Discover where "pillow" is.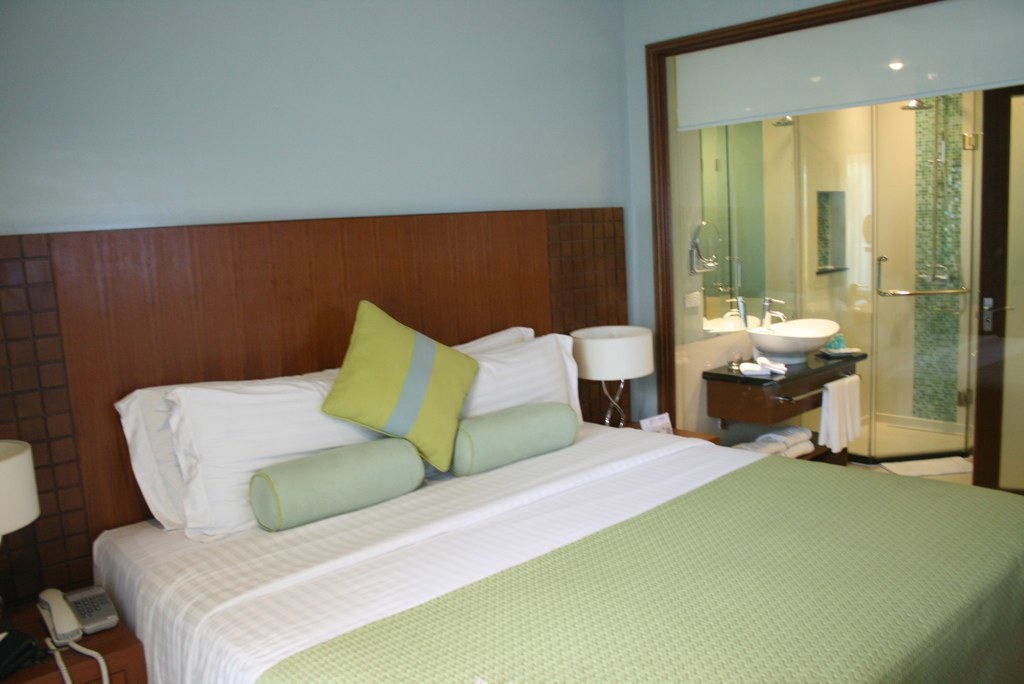
Discovered at 168, 372, 377, 546.
